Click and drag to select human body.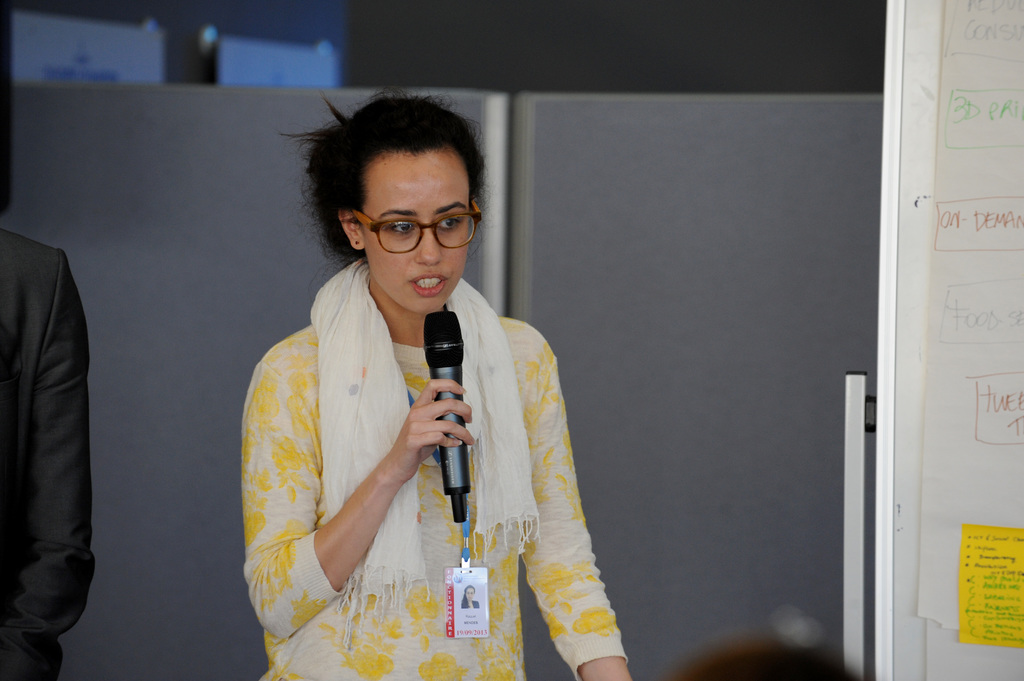
Selection: (242, 90, 622, 680).
